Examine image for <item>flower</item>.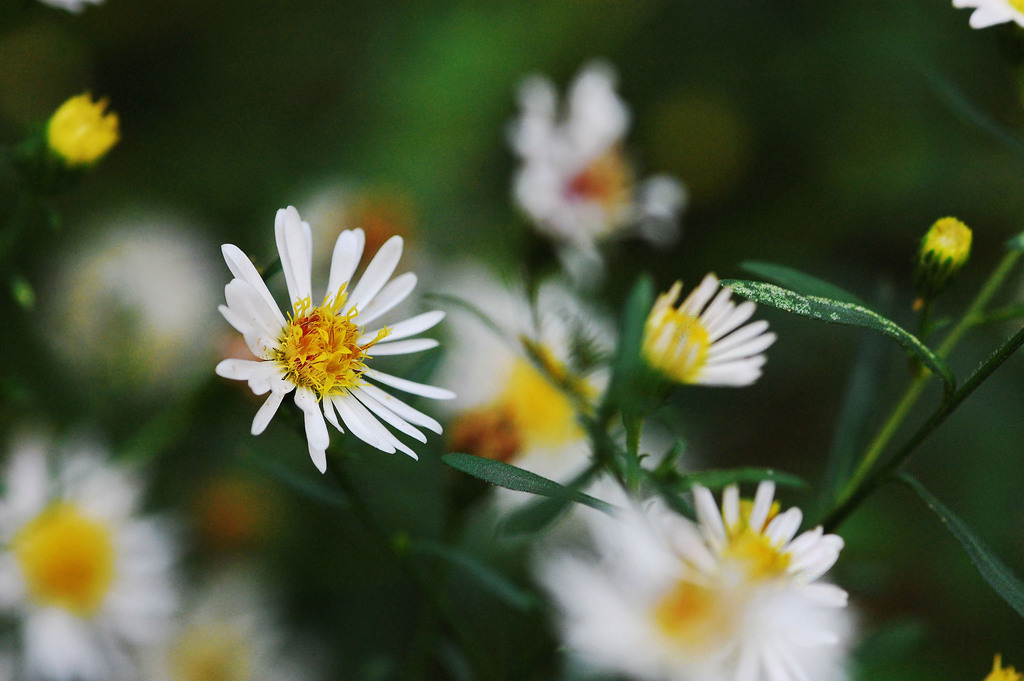
Examination result: (x1=136, y1=561, x2=305, y2=680).
